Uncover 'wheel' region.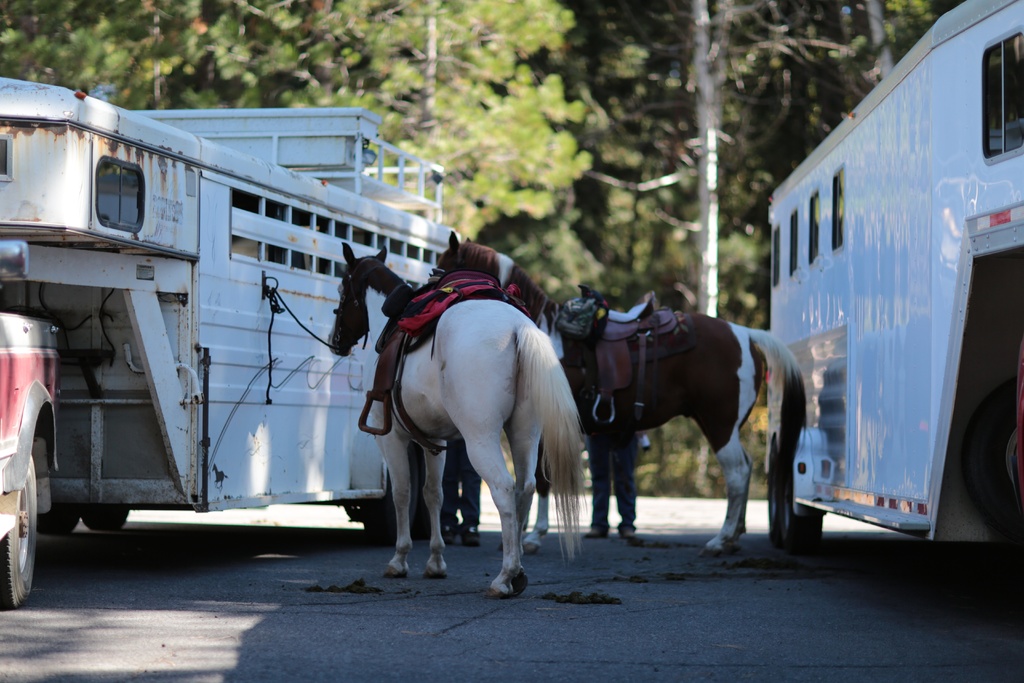
Uncovered: [left=84, top=504, right=129, bottom=530].
